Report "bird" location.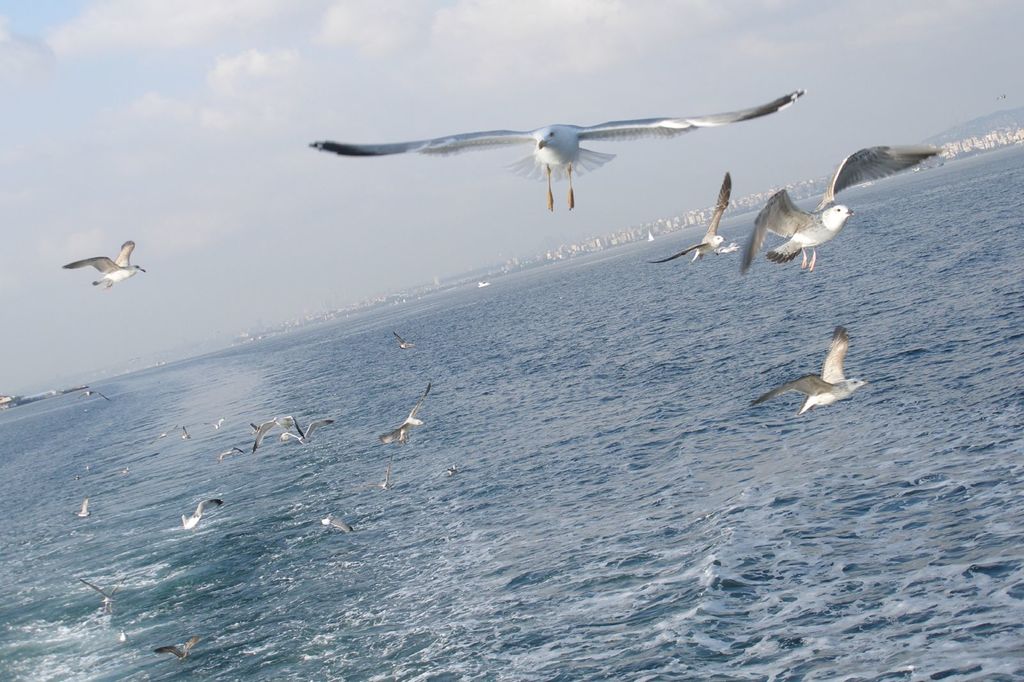
Report: x1=748 y1=324 x2=868 y2=422.
